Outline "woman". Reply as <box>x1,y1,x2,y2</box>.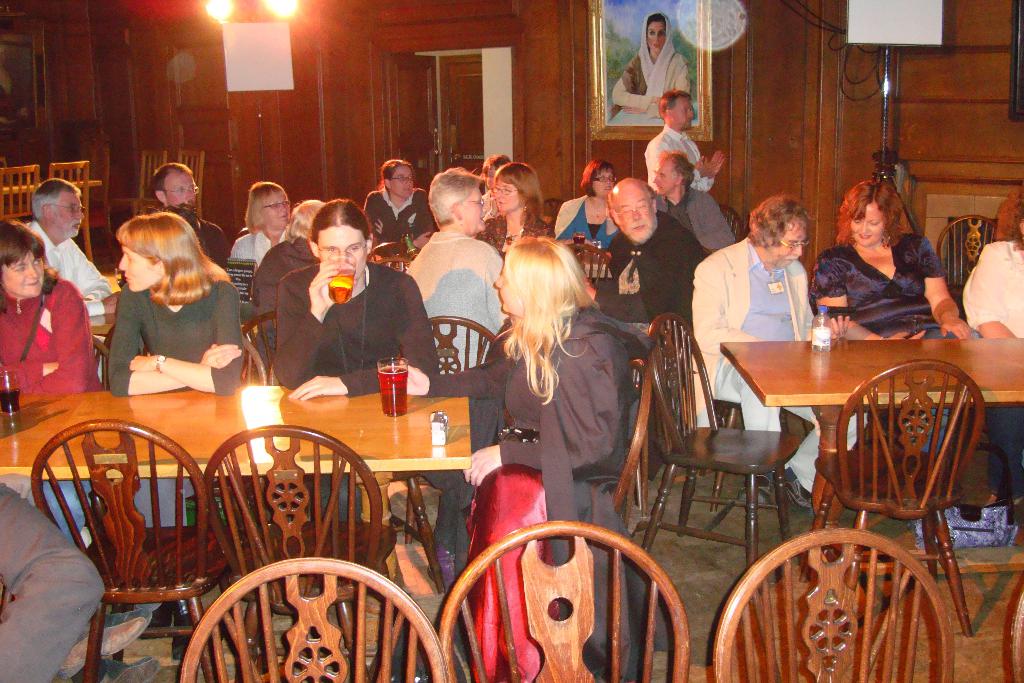
<box>689,198,873,517</box>.
